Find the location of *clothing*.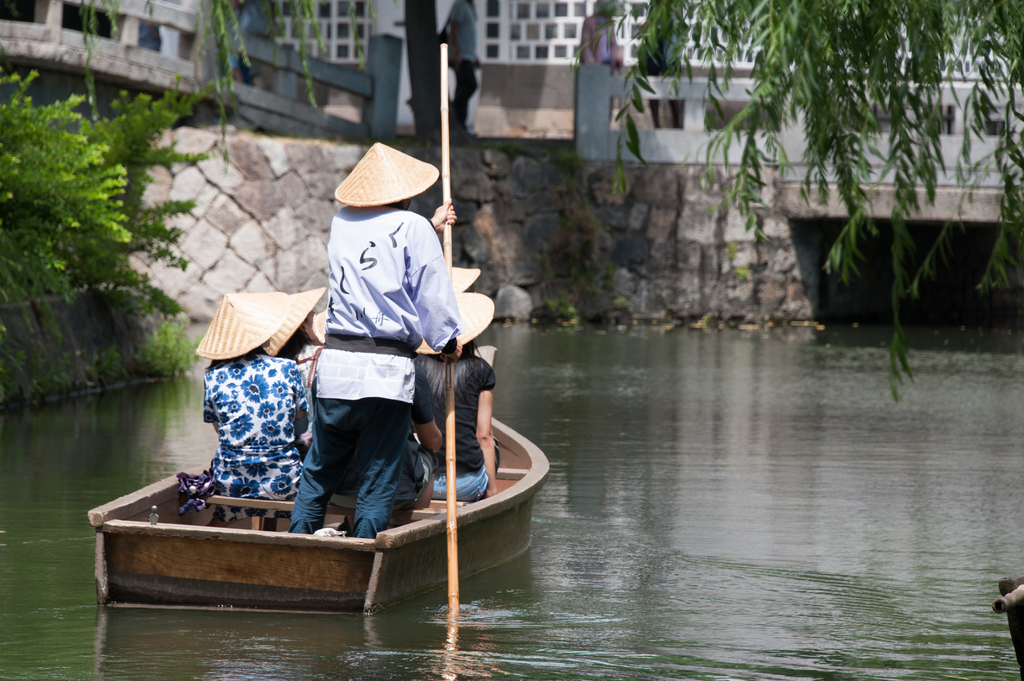
Location: 413,349,502,499.
